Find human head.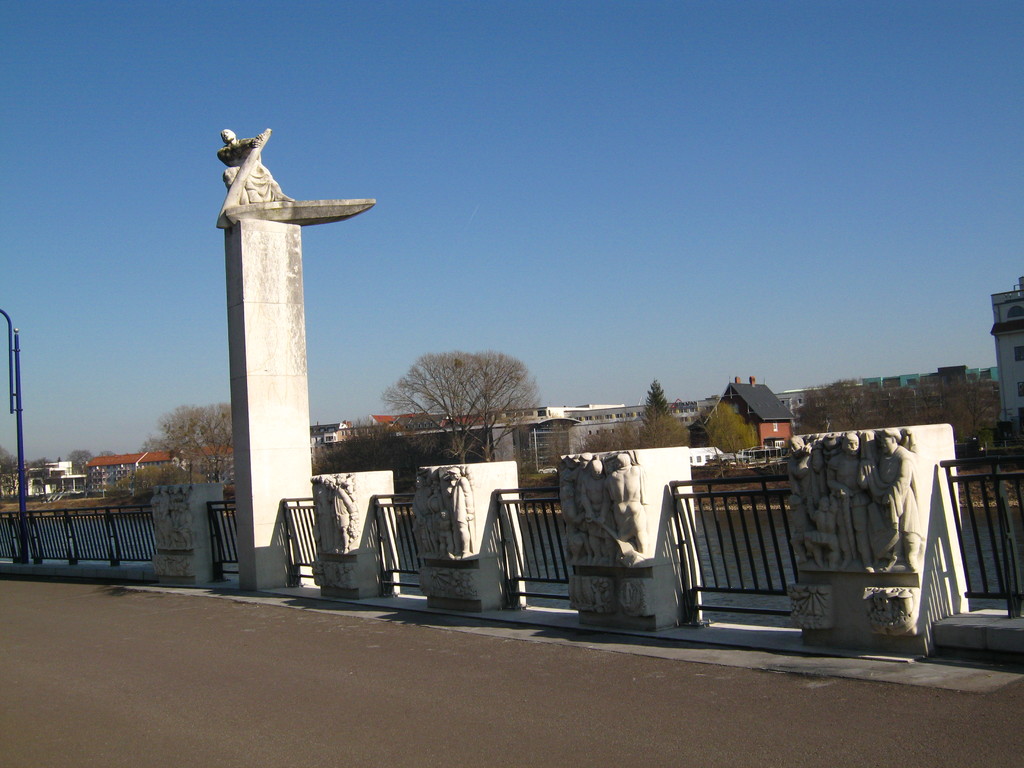
[172, 486, 177, 495].
